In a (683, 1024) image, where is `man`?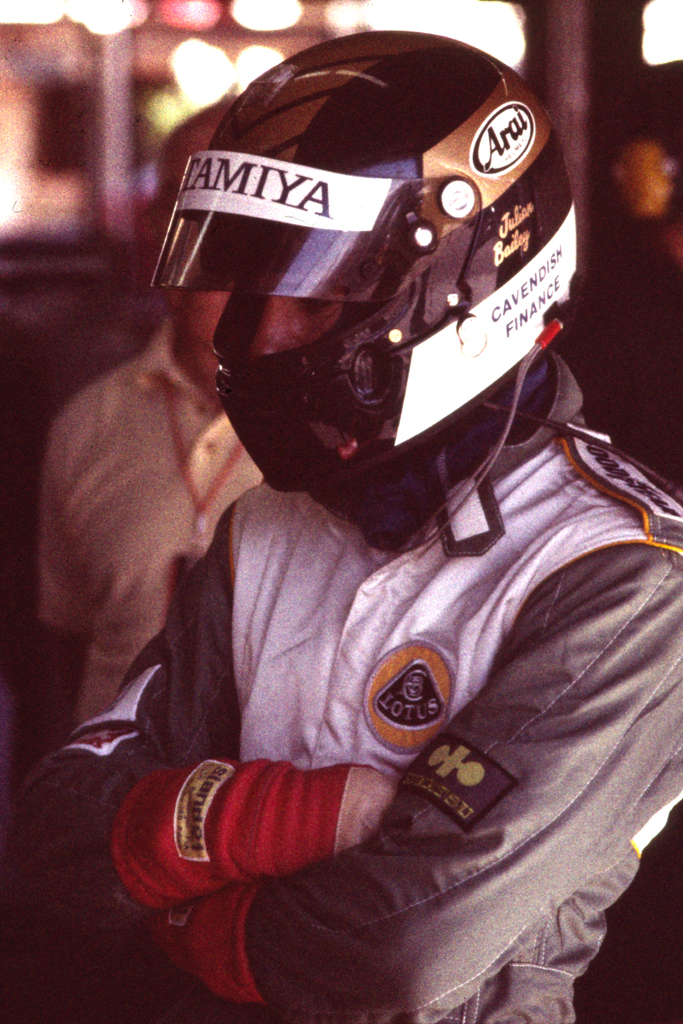
BBox(49, 83, 682, 1020).
